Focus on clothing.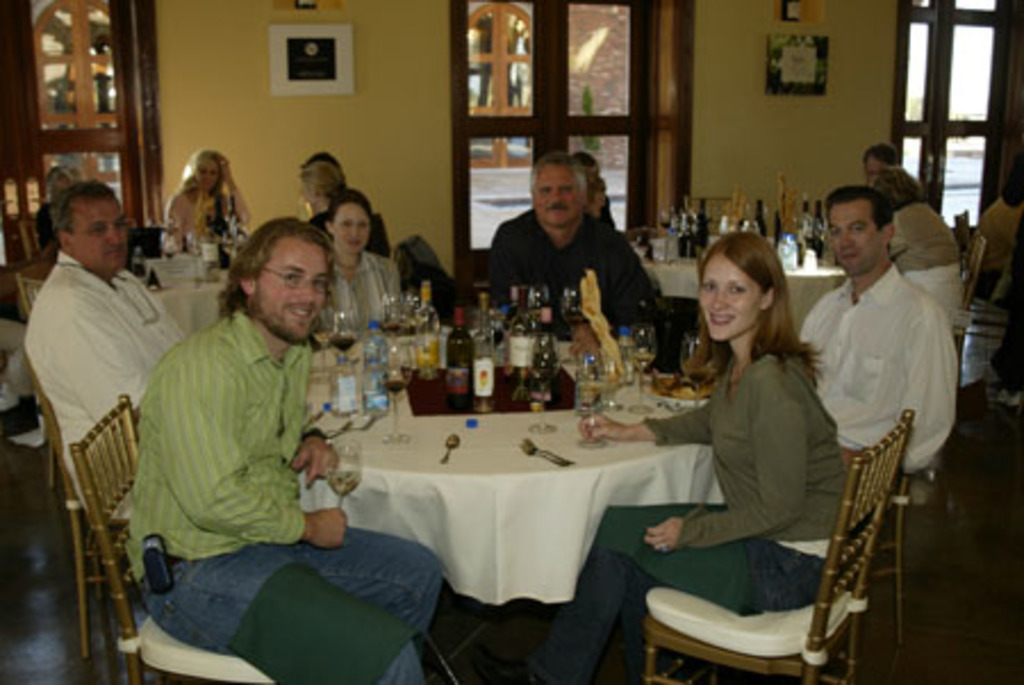
Focused at bbox=[344, 253, 416, 328].
